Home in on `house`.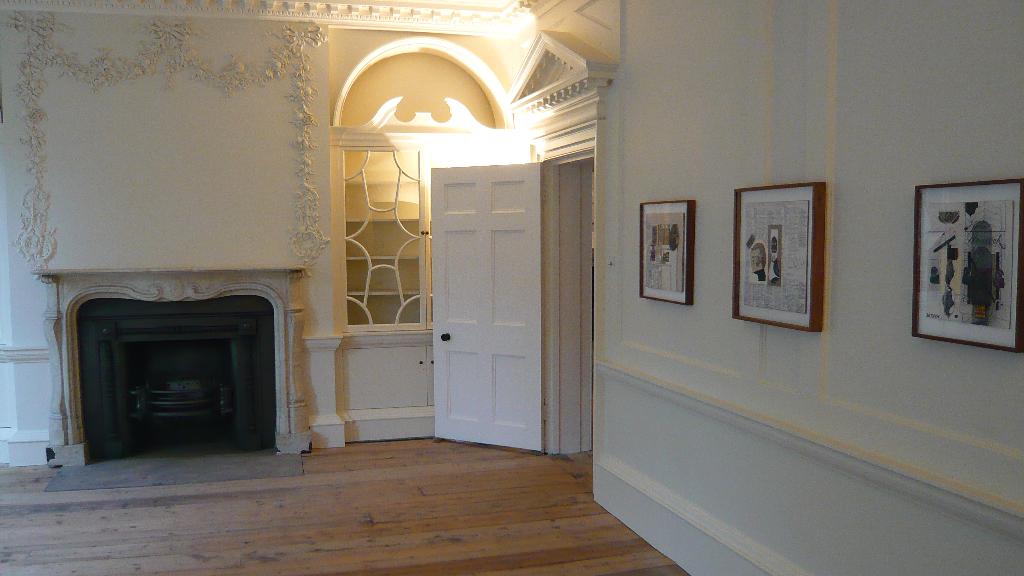
Homed in at BBox(0, 0, 594, 447).
